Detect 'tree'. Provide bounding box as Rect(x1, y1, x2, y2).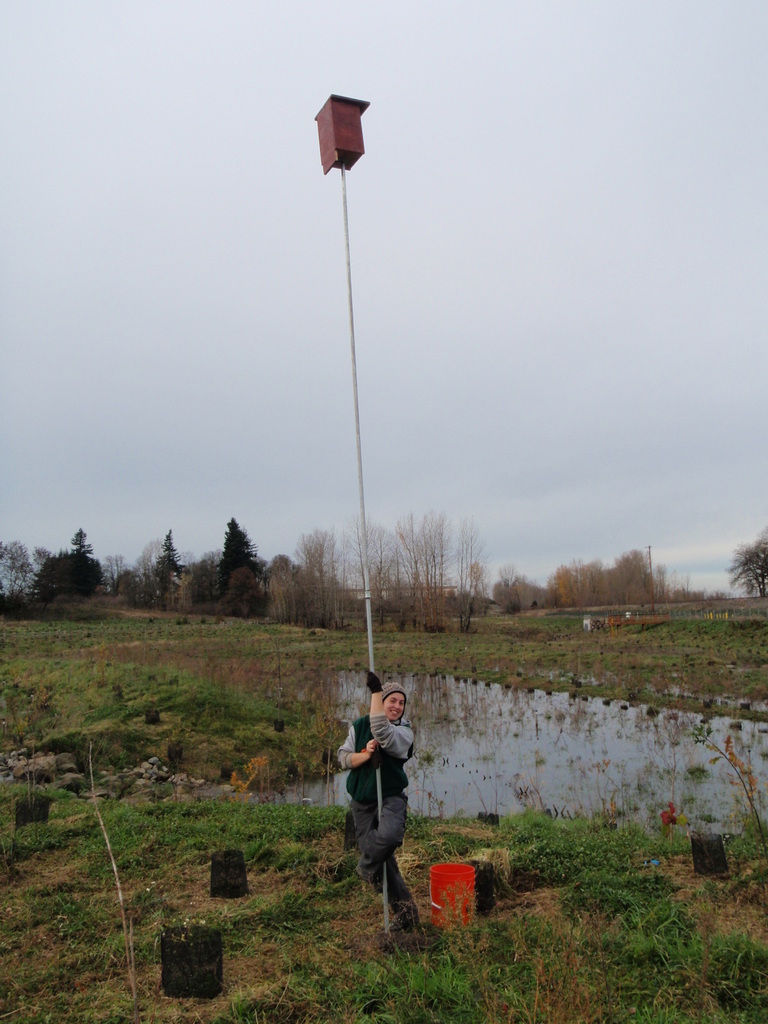
Rect(719, 516, 767, 609).
